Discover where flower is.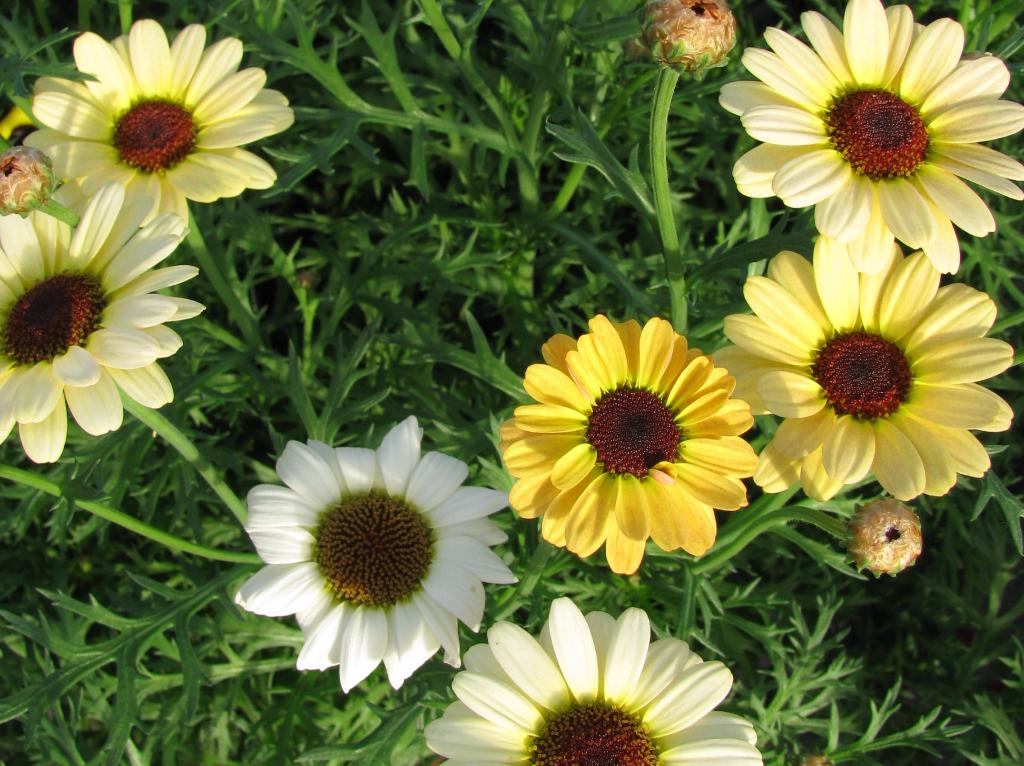
Discovered at select_region(0, 184, 204, 462).
